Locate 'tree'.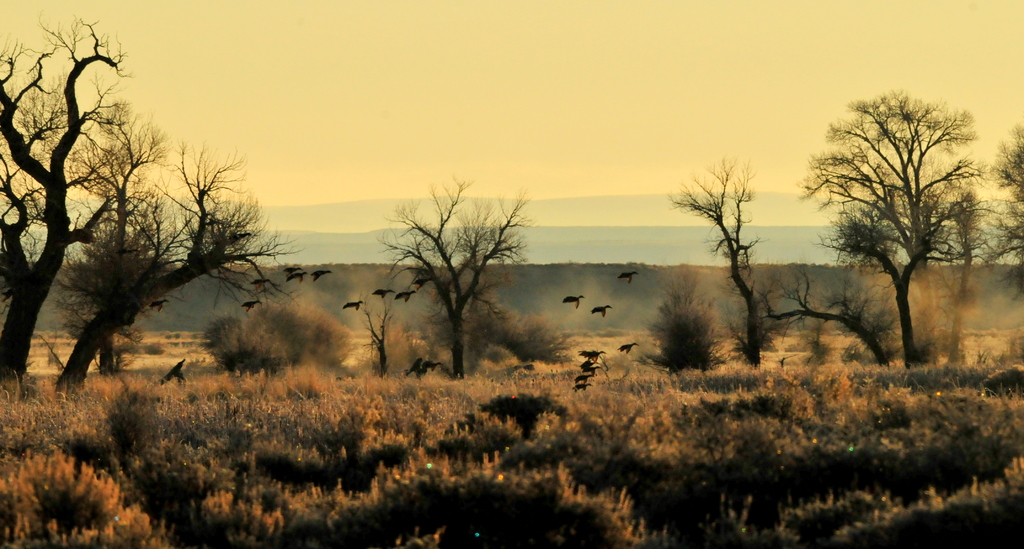
Bounding box: (0, 3, 136, 388).
